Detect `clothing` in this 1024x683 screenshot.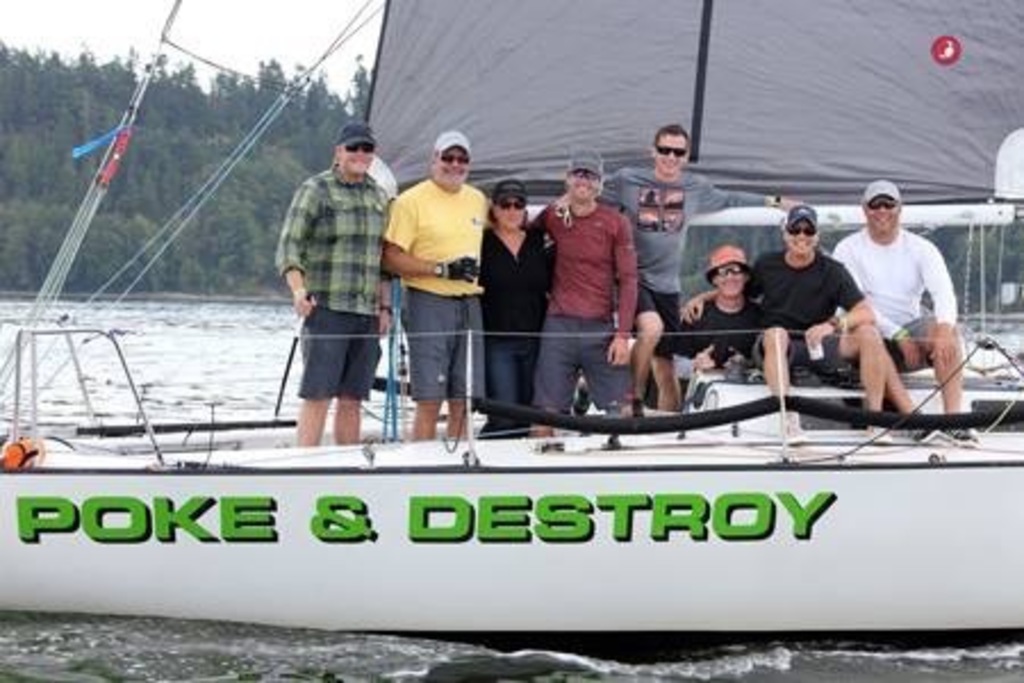
Detection: x1=535 y1=314 x2=624 y2=408.
